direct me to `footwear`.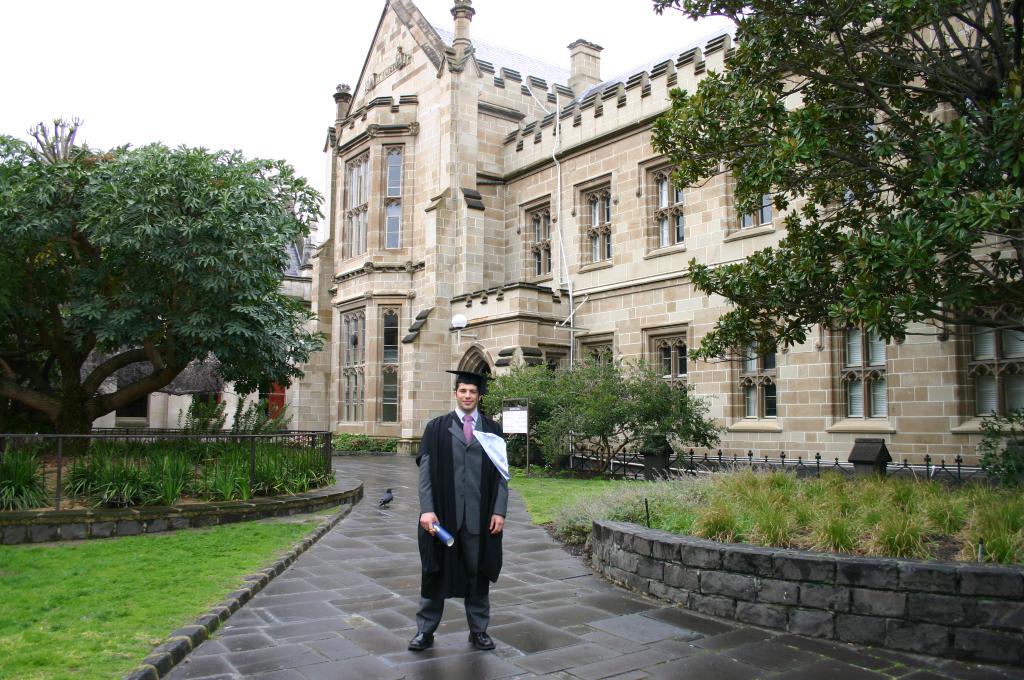
Direction: 465:631:493:652.
